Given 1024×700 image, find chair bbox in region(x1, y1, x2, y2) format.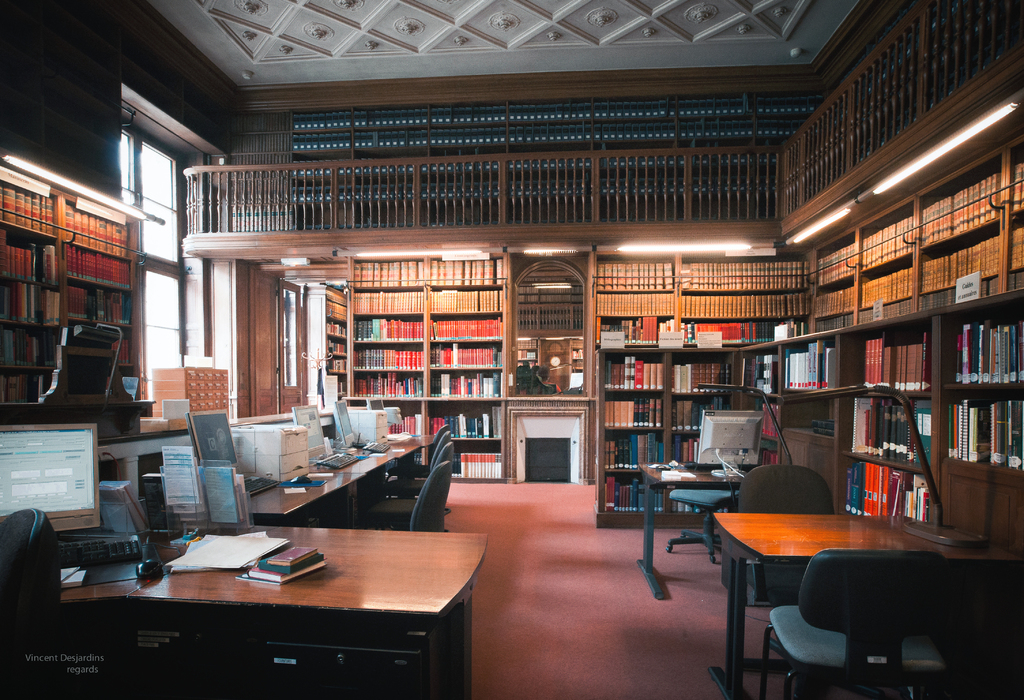
region(664, 484, 742, 564).
